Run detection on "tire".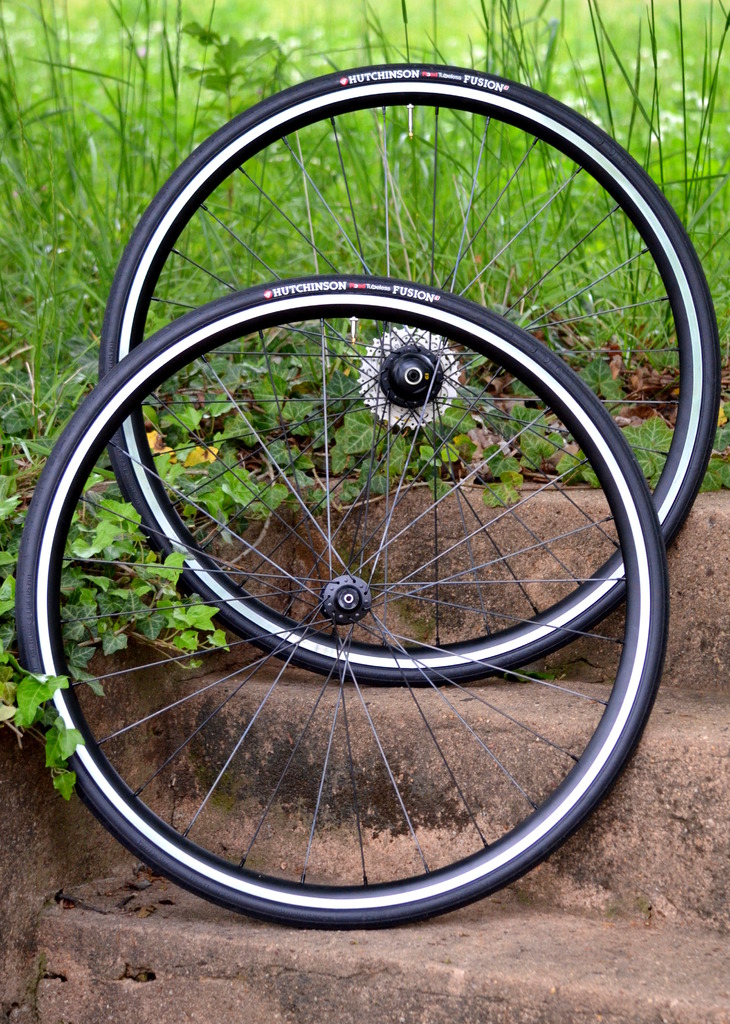
Result: 12 271 670 928.
